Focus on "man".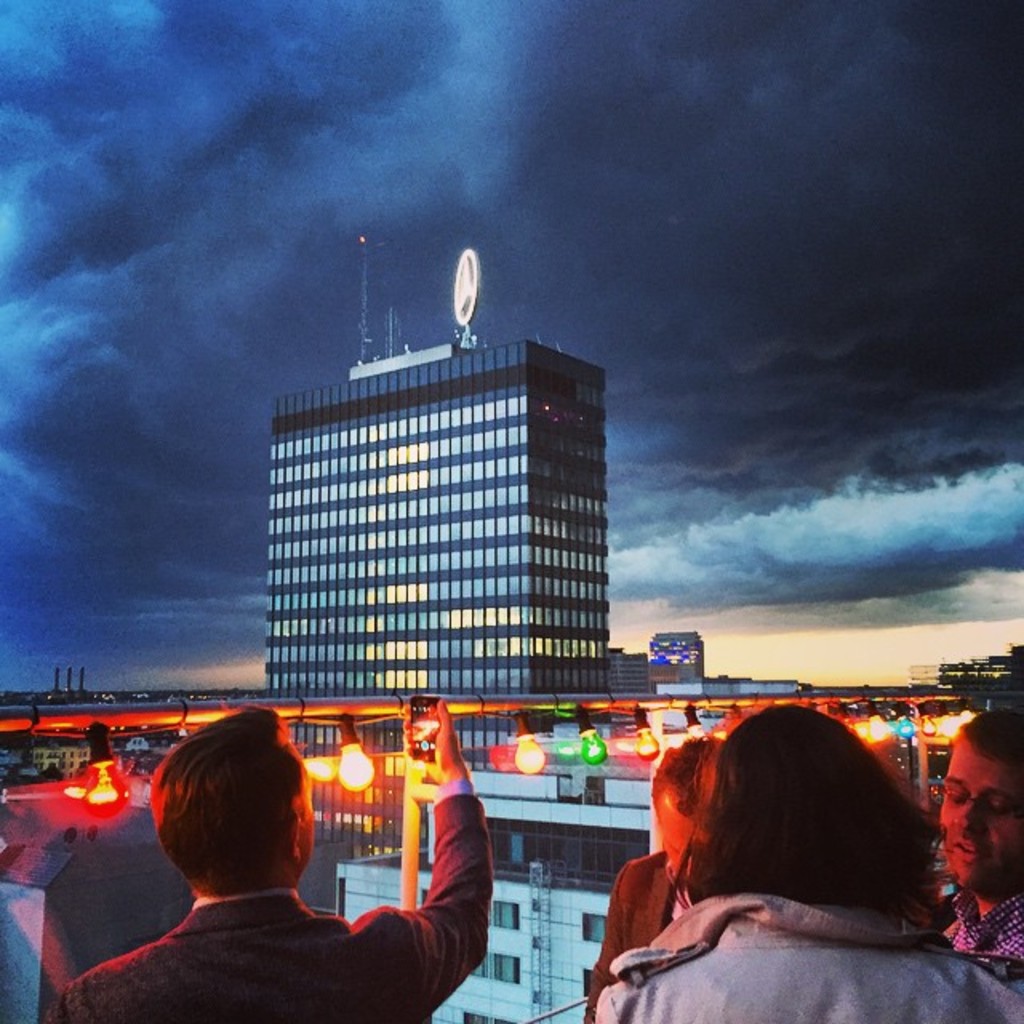
Focused at 67 726 494 1014.
